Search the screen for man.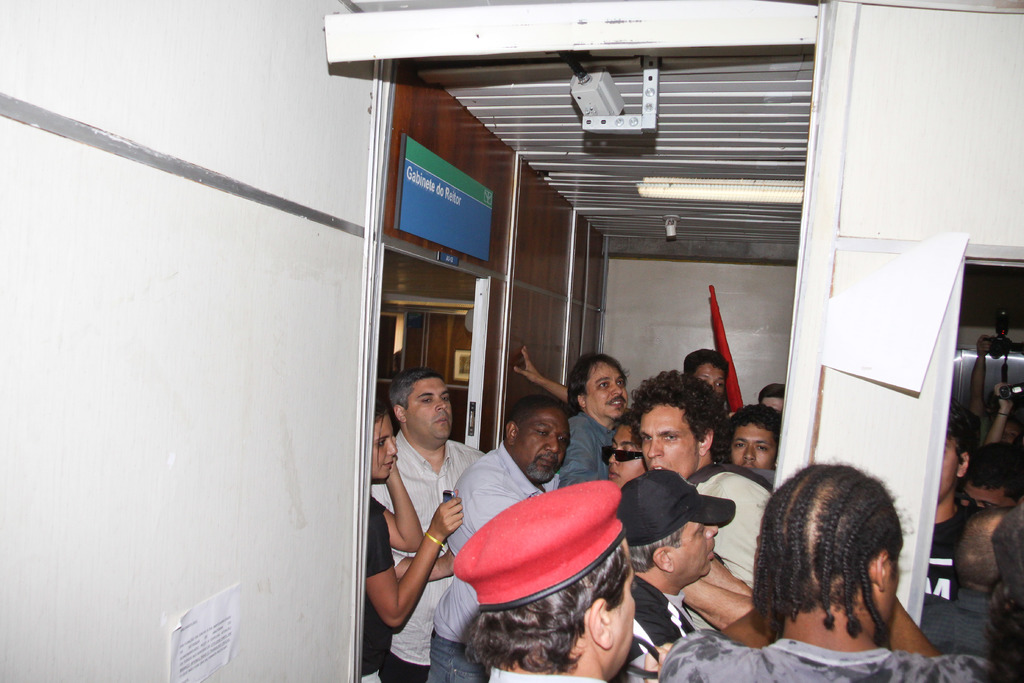
Found at bbox(725, 400, 783, 473).
